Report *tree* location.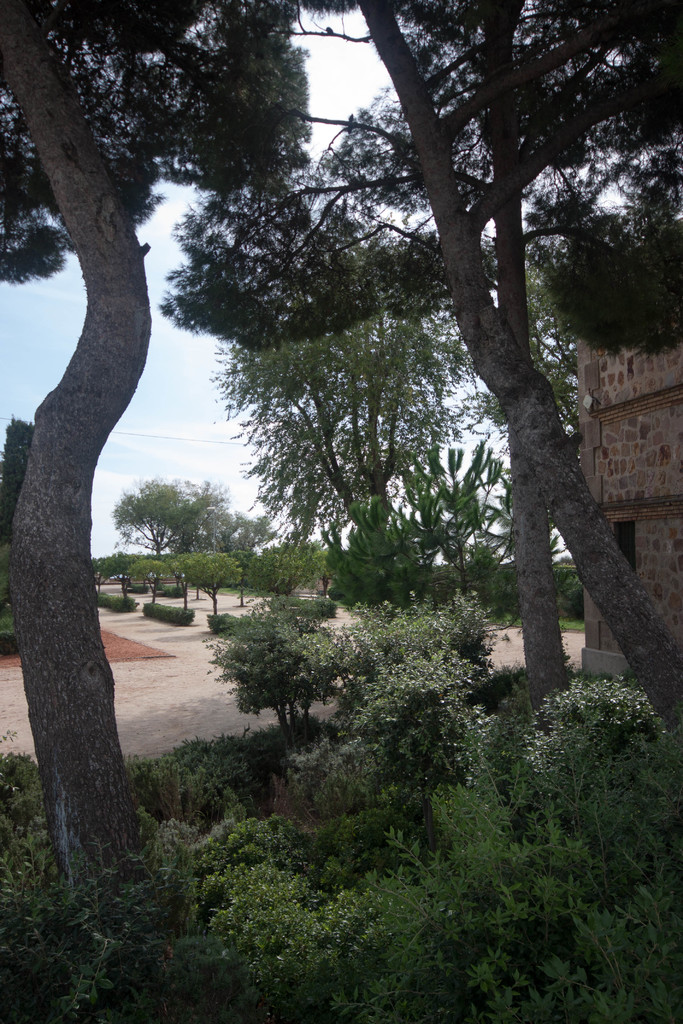
Report: rect(0, 0, 682, 924).
